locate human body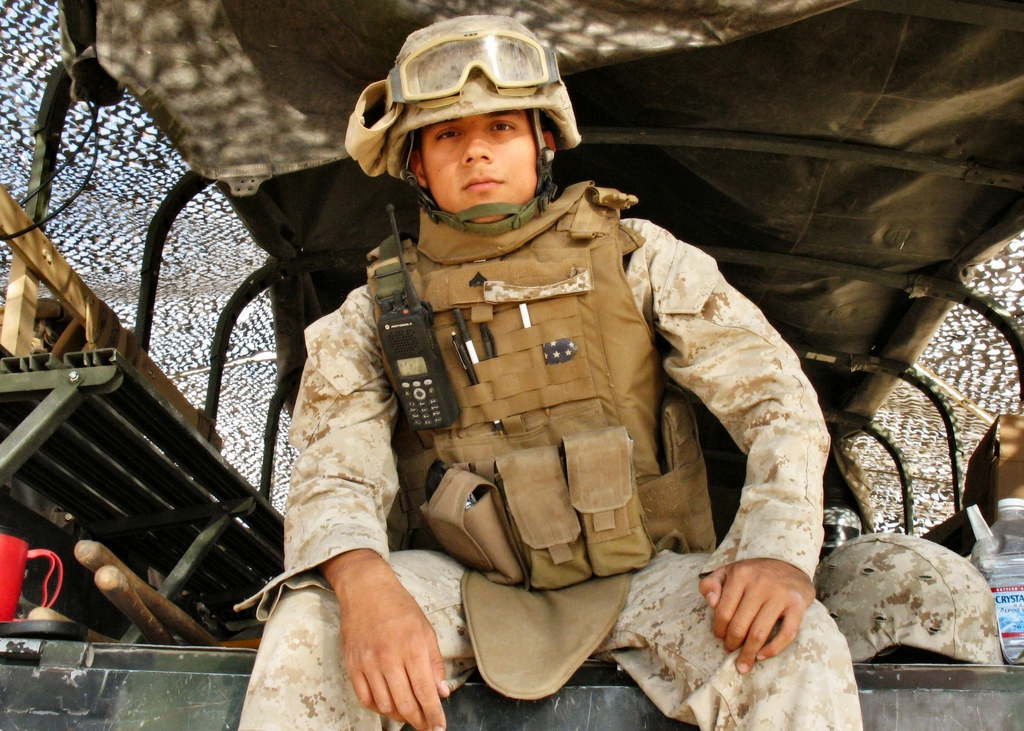
251 100 870 707
